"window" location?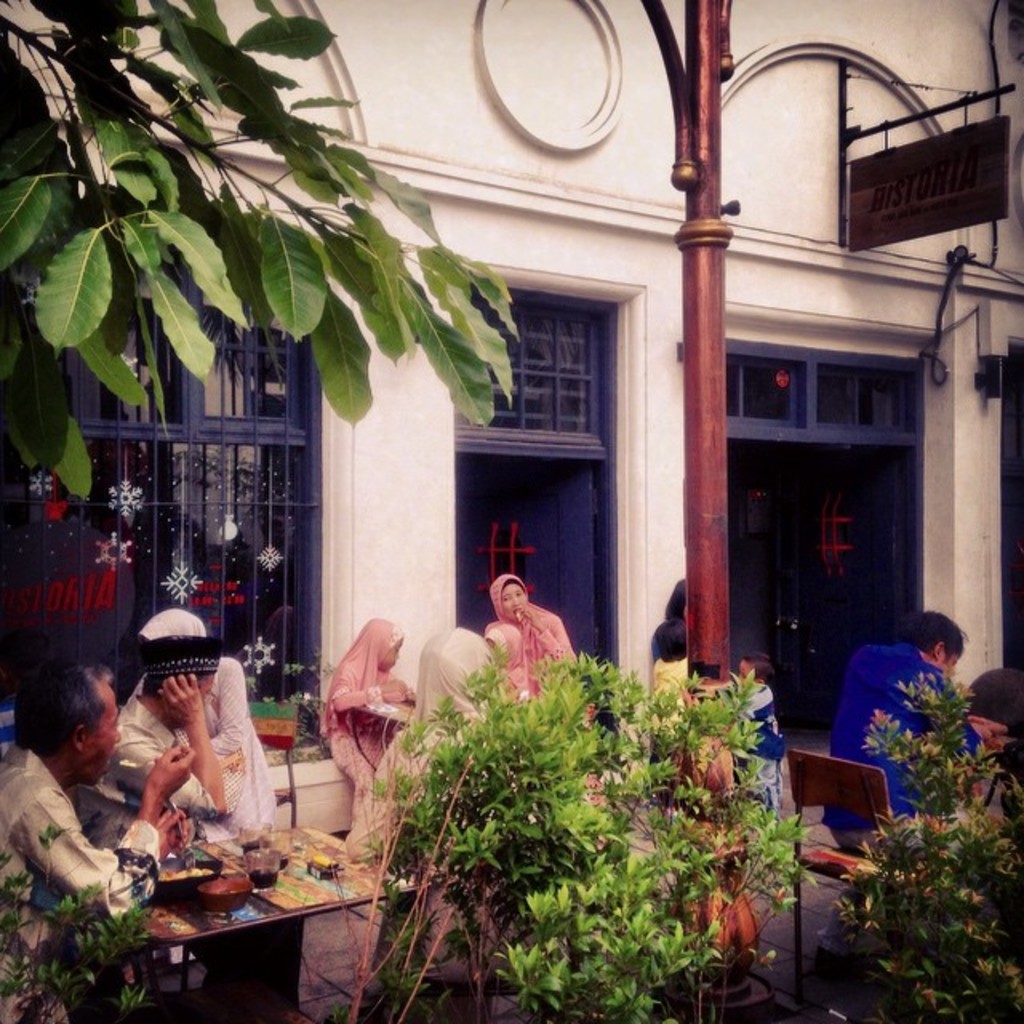
pyautogui.locateOnScreen(723, 352, 806, 424)
